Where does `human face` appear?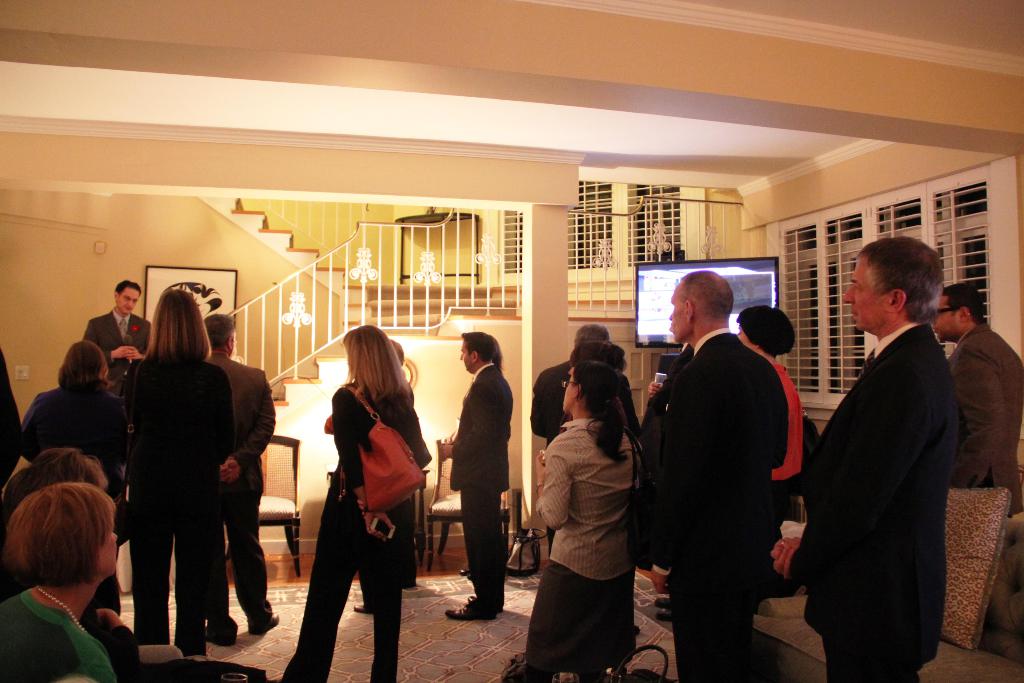
Appears at 96,519,120,570.
